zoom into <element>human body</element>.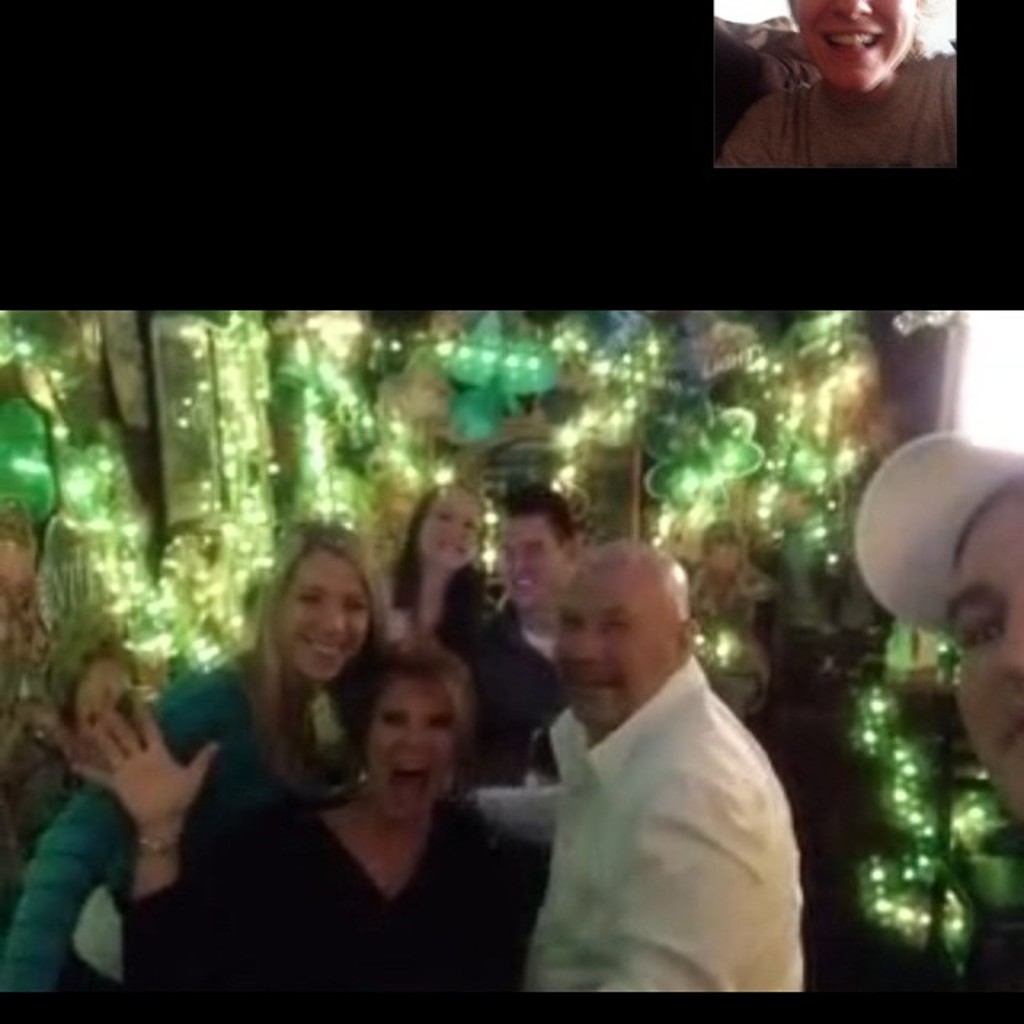
Zoom target: (728, 0, 968, 170).
